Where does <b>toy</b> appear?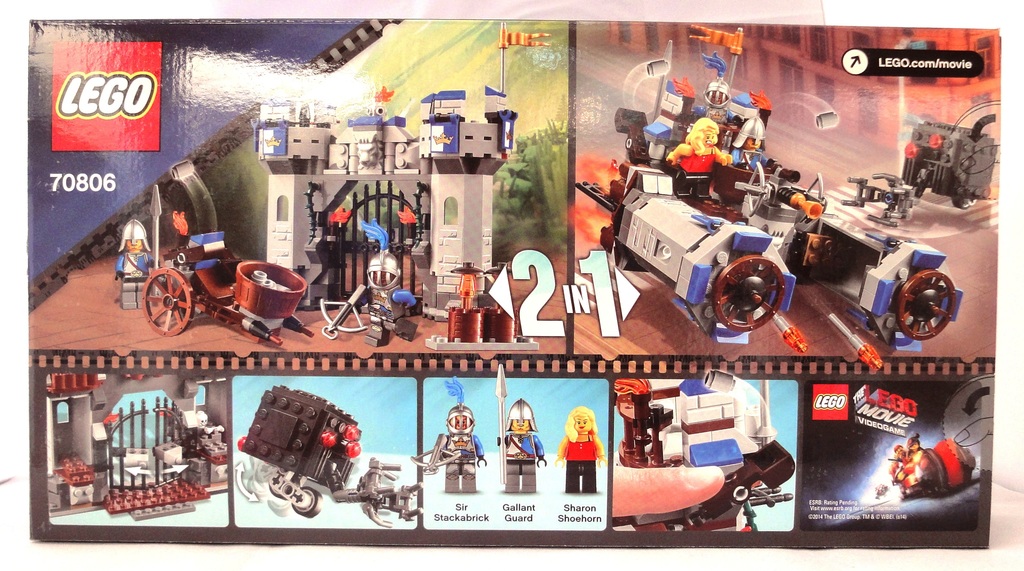
Appears at Rect(612, 369, 797, 535).
